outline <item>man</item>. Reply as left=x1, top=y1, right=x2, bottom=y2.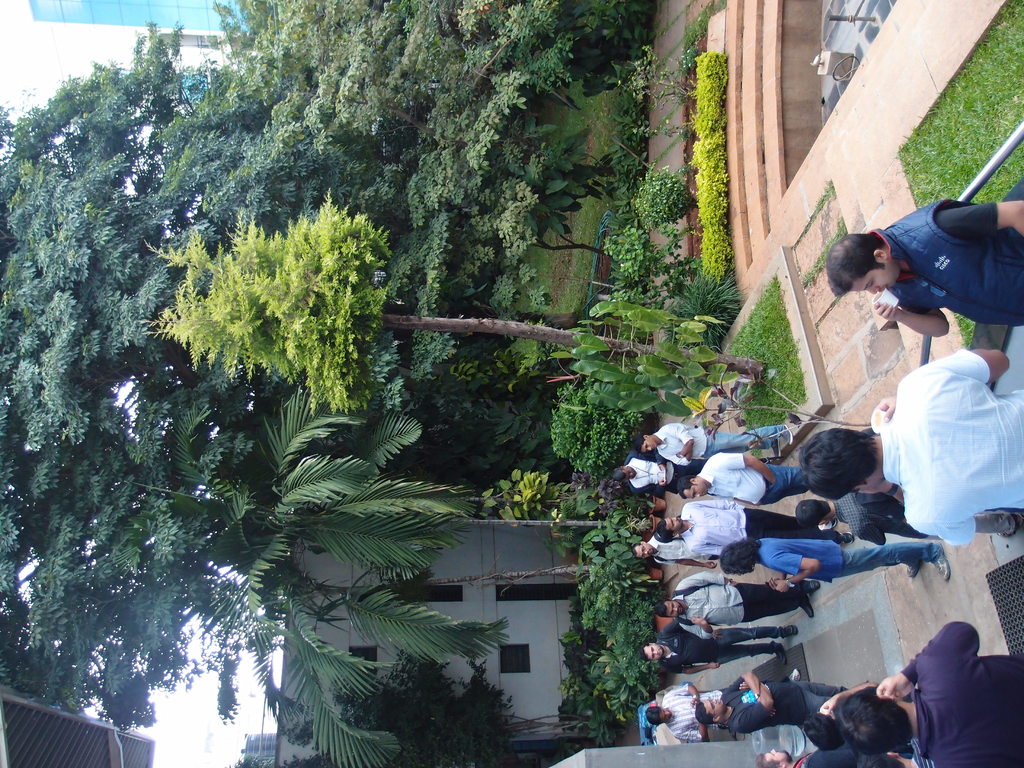
left=654, top=499, right=857, bottom=561.
